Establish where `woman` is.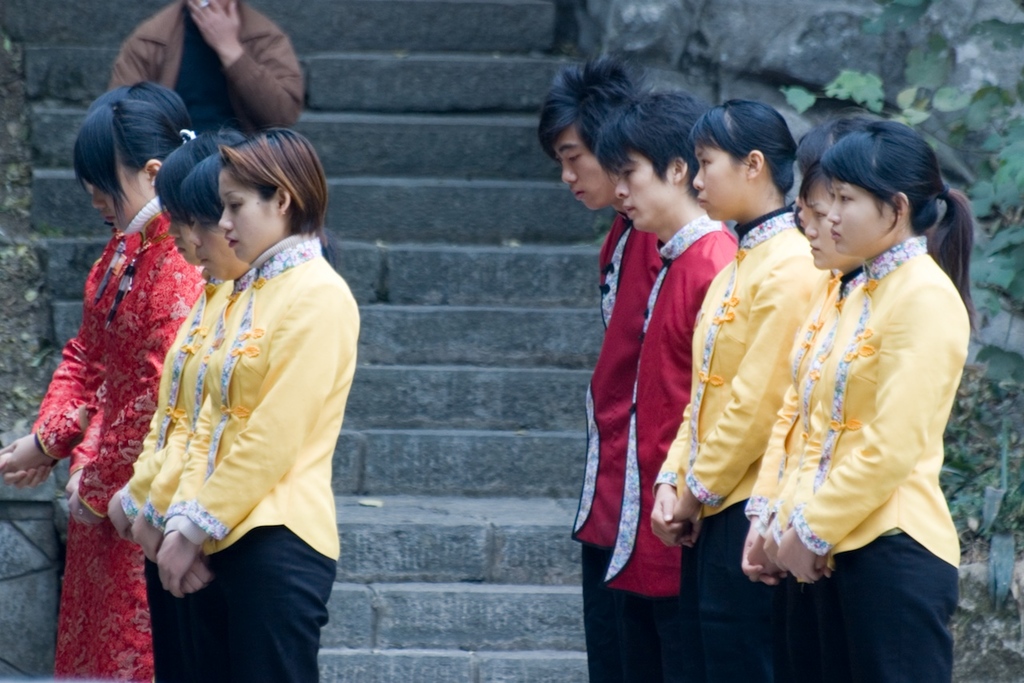
Established at bbox=(103, 133, 251, 682).
